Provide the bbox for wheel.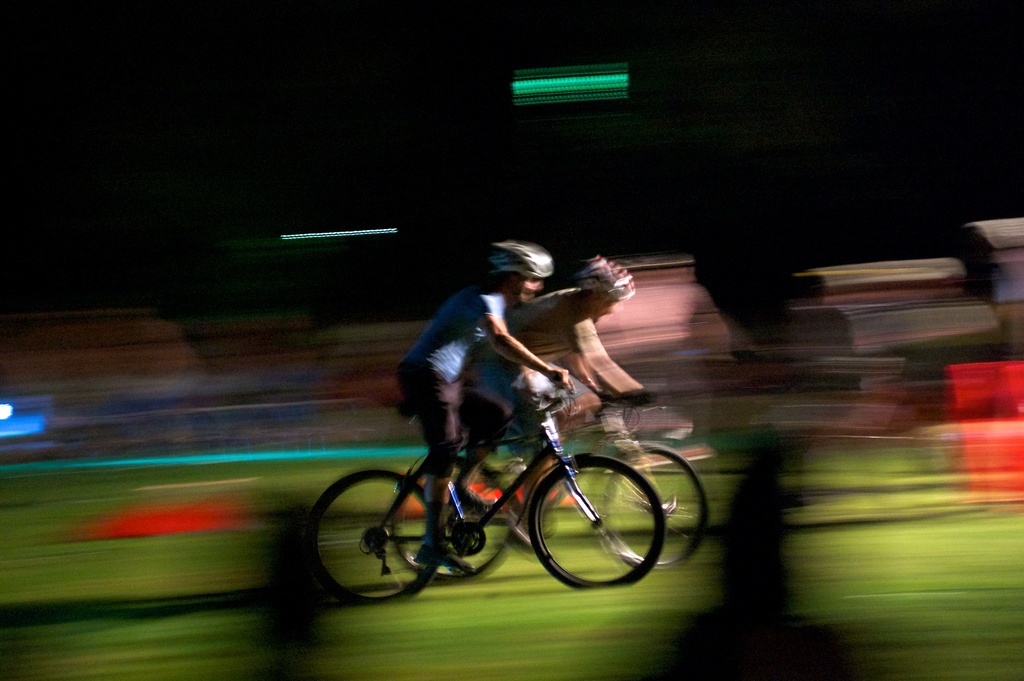
crop(307, 469, 440, 607).
